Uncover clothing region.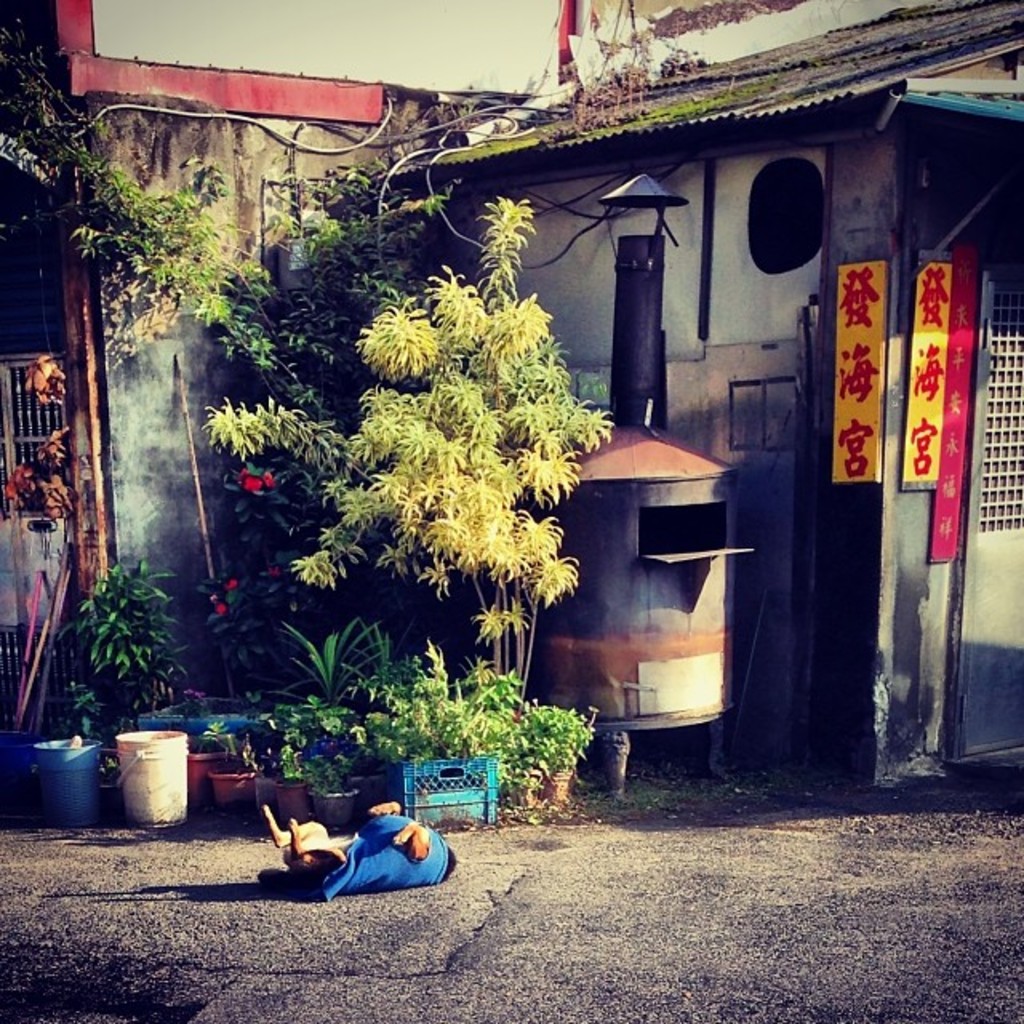
Uncovered: (x1=282, y1=803, x2=451, y2=902).
